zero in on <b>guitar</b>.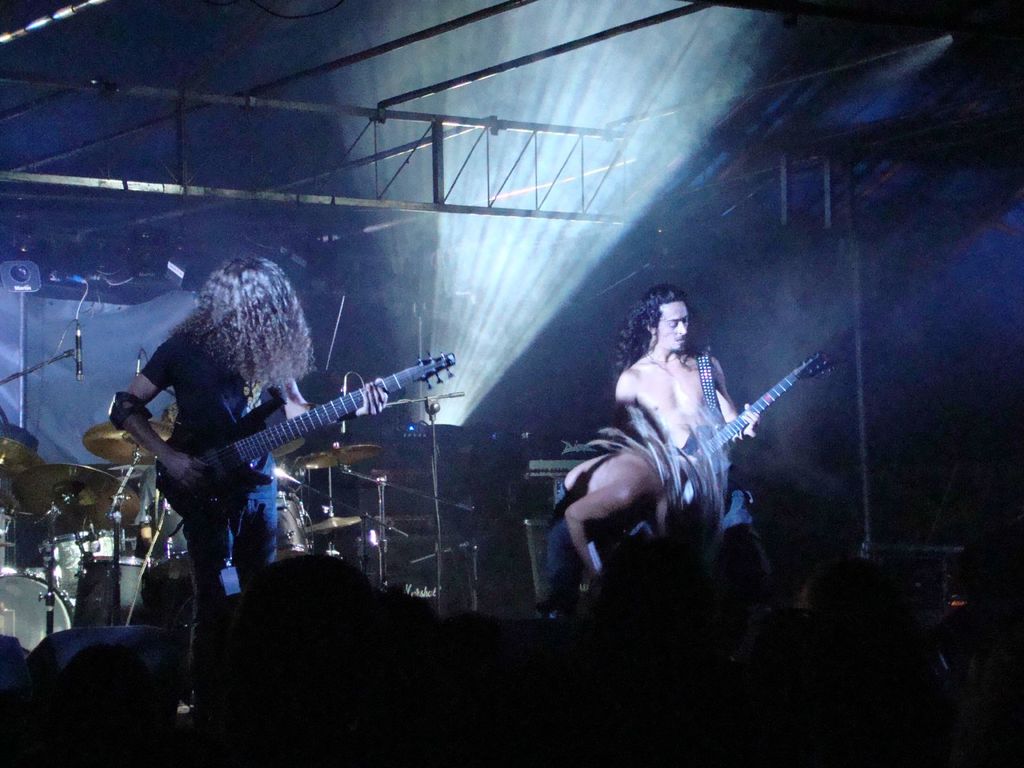
Zeroed in: rect(136, 346, 456, 527).
